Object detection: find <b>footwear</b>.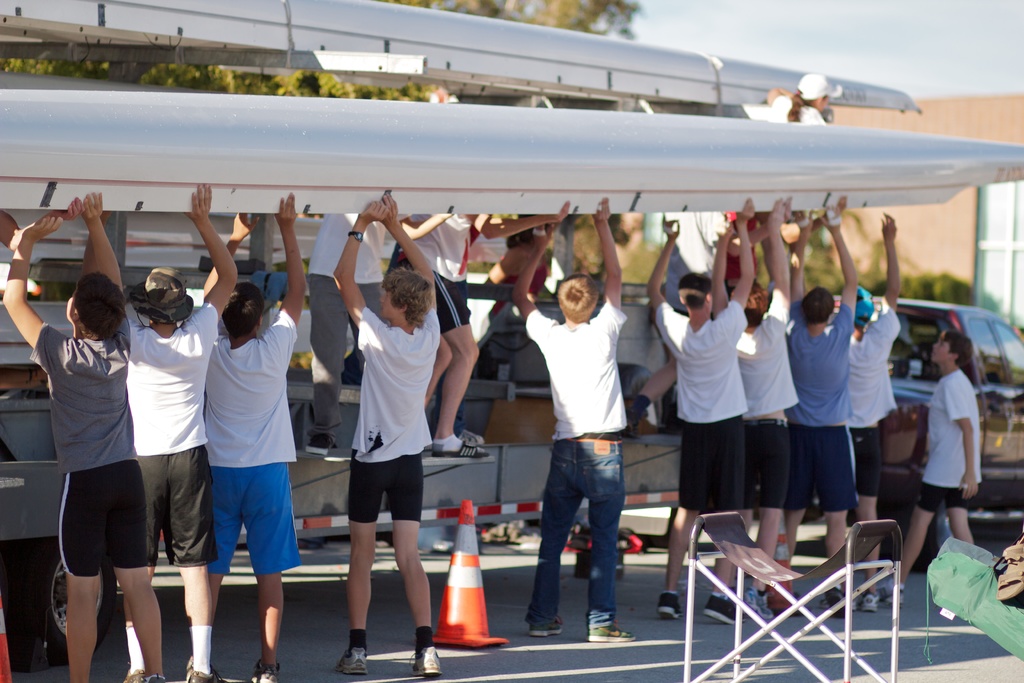
bbox(885, 588, 902, 609).
